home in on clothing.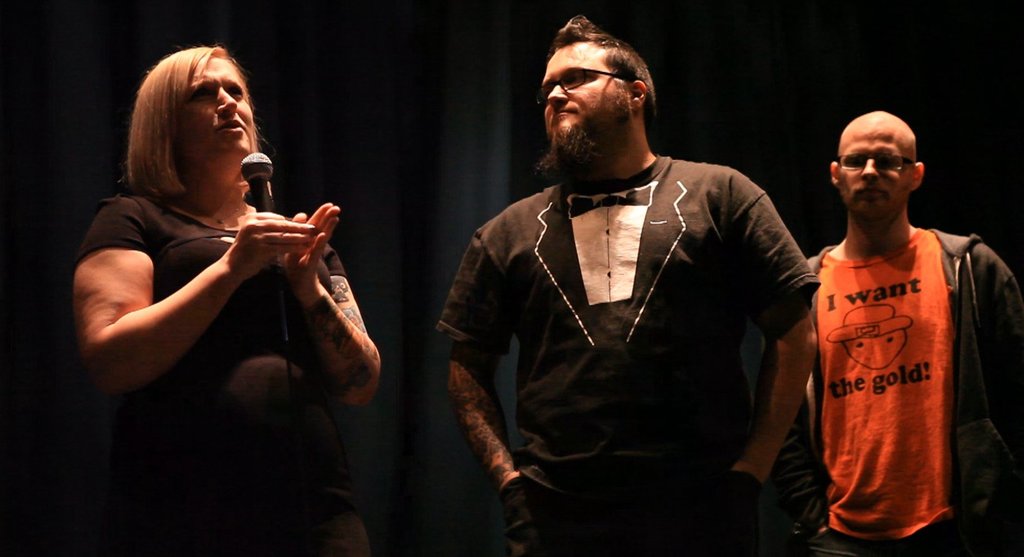
Homed in at [left=70, top=187, right=355, bottom=556].
